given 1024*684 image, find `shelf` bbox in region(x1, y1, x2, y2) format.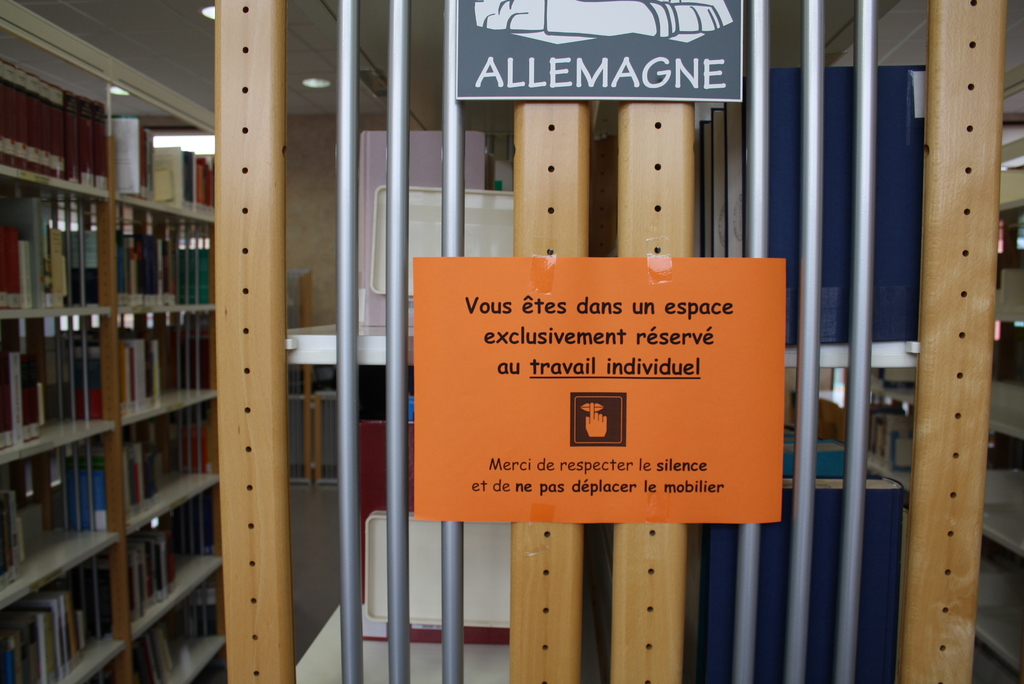
region(0, 174, 216, 316).
